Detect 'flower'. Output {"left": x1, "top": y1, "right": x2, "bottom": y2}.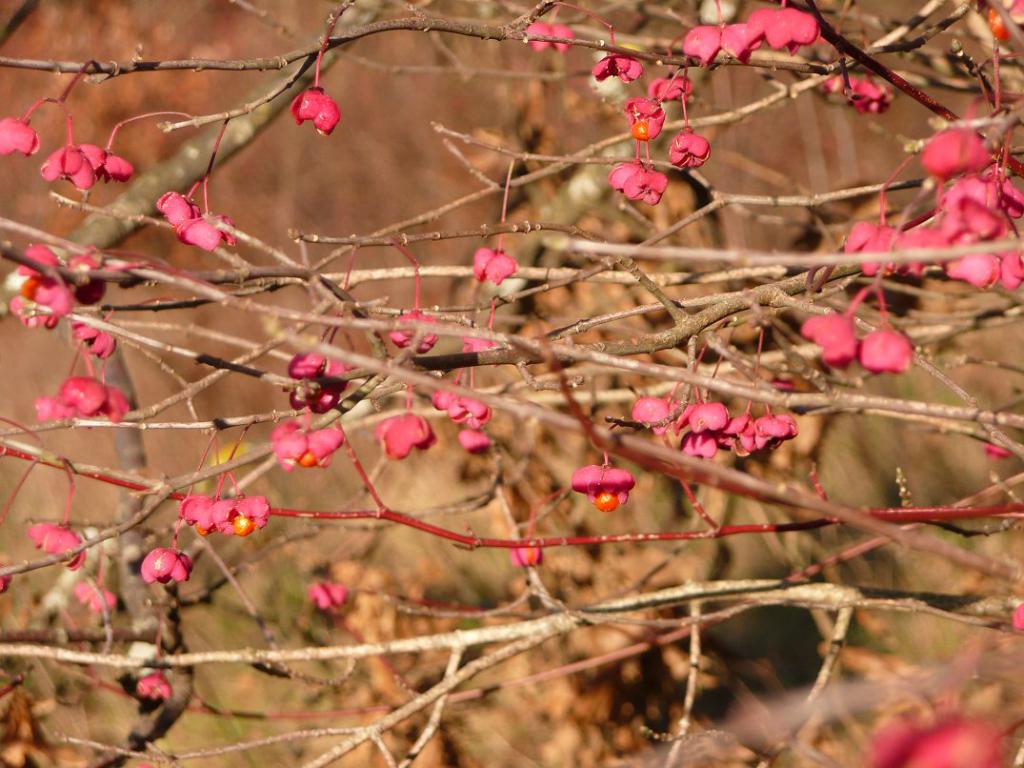
{"left": 759, "top": 417, "right": 795, "bottom": 453}.
